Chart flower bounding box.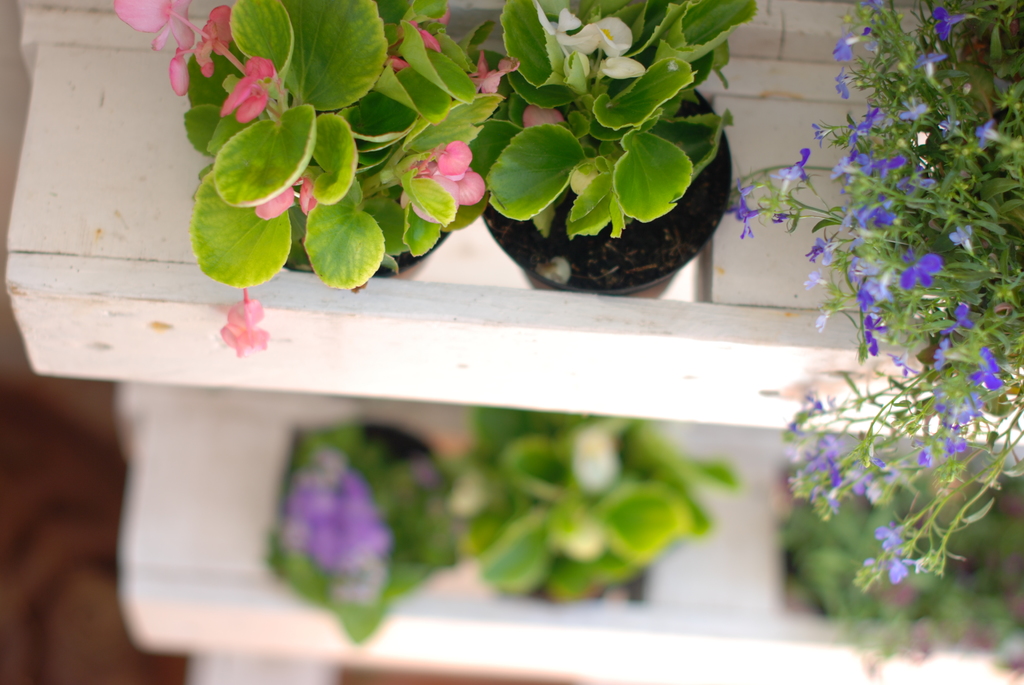
Charted: left=930, top=5, right=971, bottom=40.
